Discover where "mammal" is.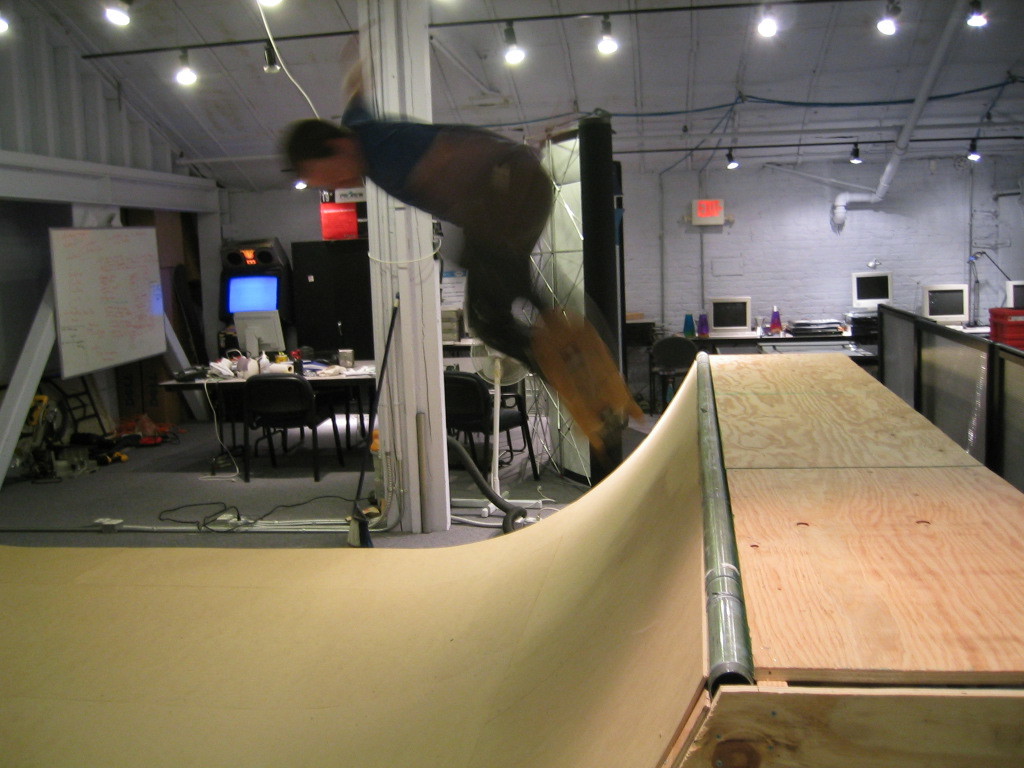
Discovered at [left=294, top=101, right=602, bottom=530].
